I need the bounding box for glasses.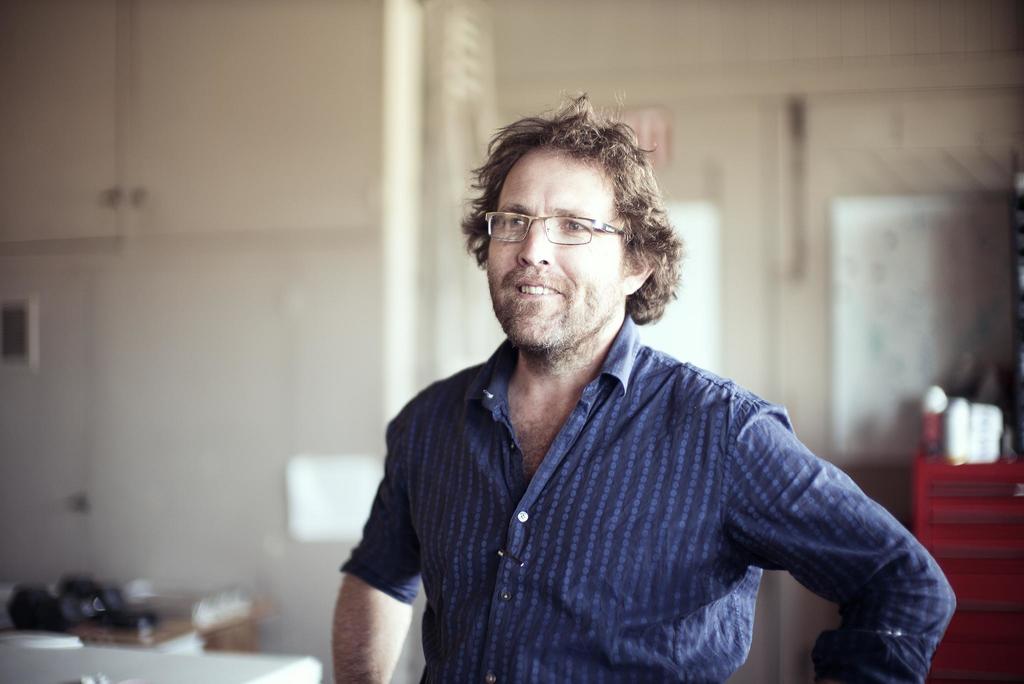
Here it is: (left=484, top=218, right=636, bottom=252).
